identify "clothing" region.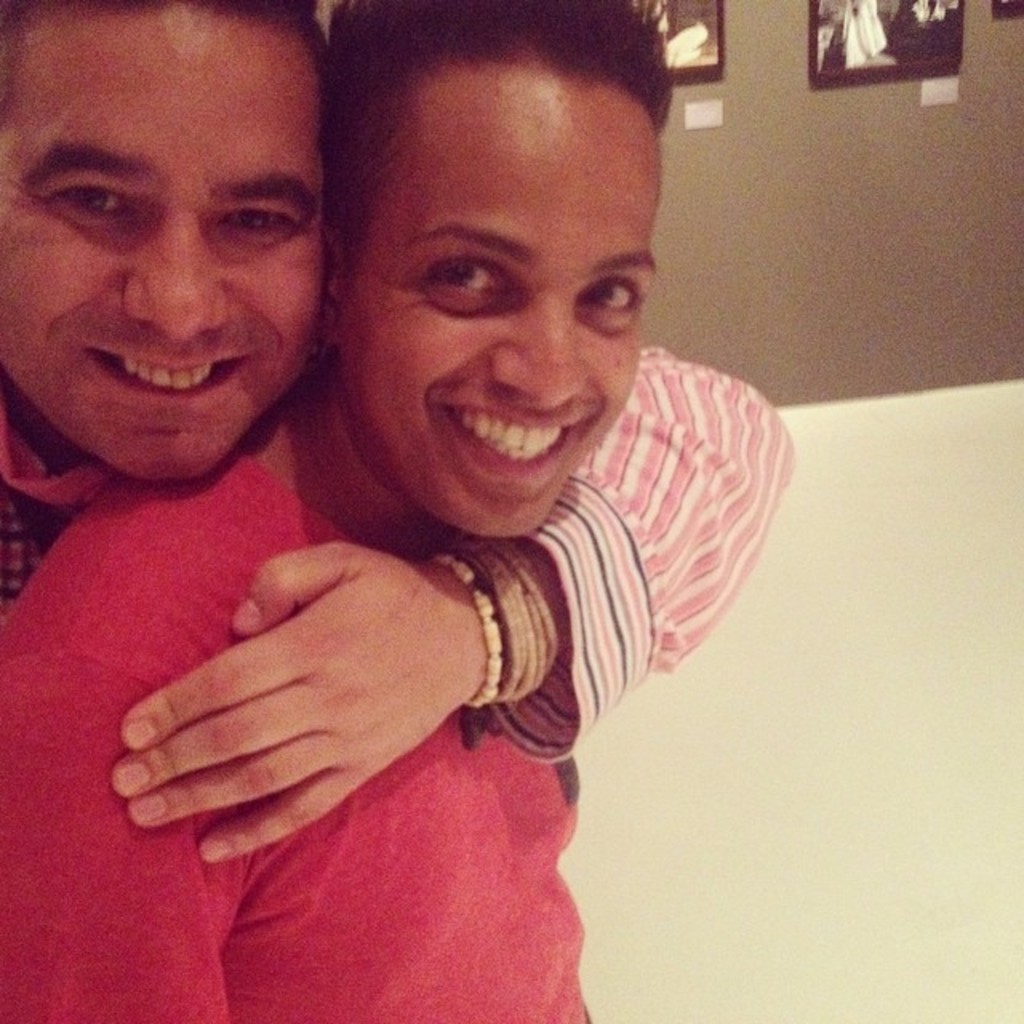
Region: l=0, t=443, r=614, b=1022.
